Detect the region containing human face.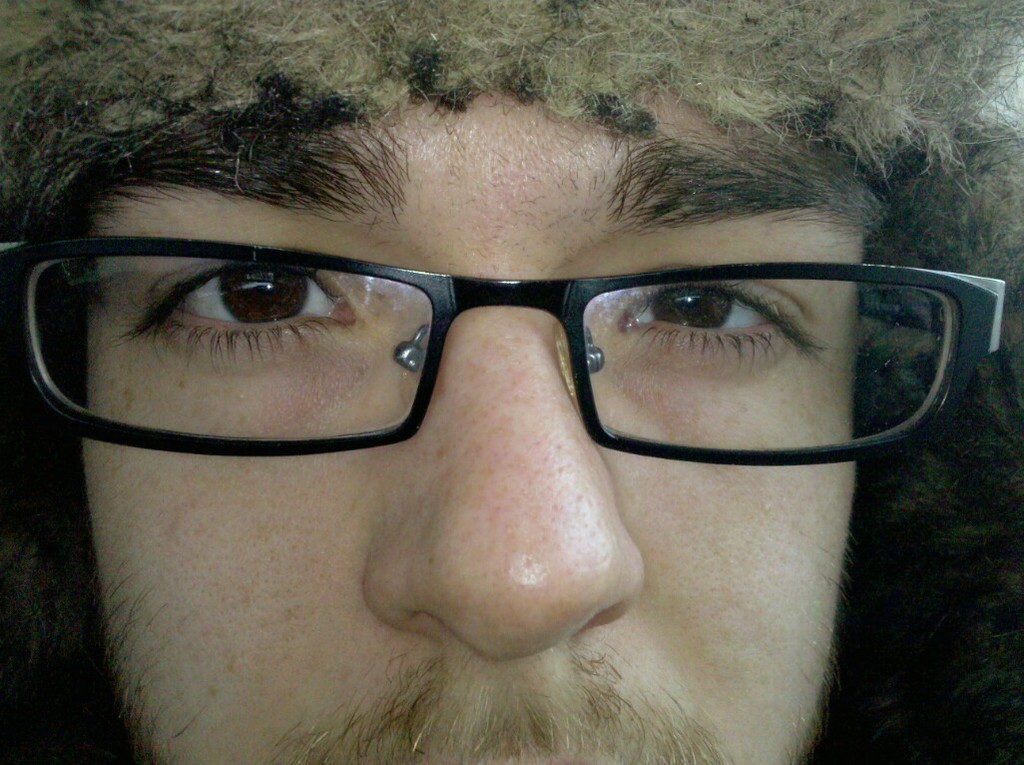
<box>79,106,872,764</box>.
